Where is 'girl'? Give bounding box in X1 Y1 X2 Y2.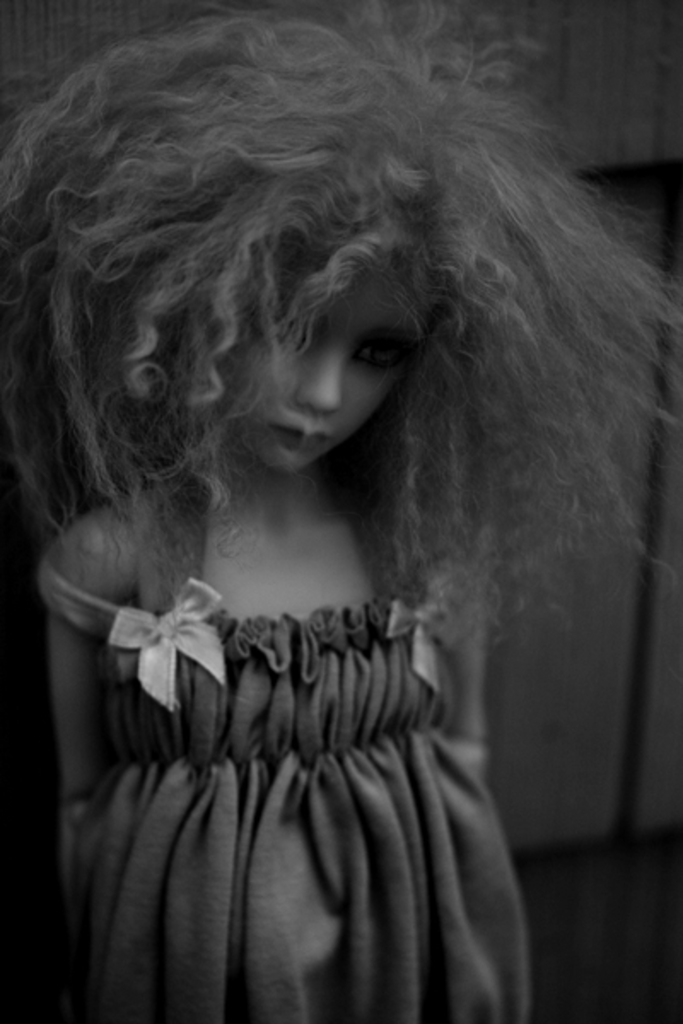
0 0 681 1019.
